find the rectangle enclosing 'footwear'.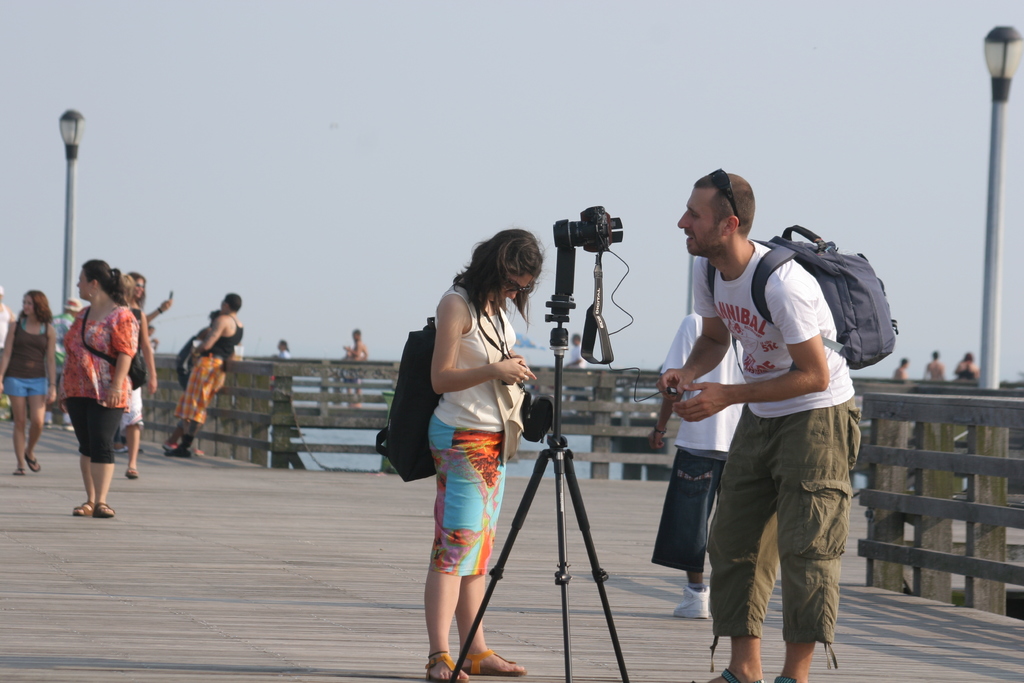
locate(42, 419, 49, 431).
